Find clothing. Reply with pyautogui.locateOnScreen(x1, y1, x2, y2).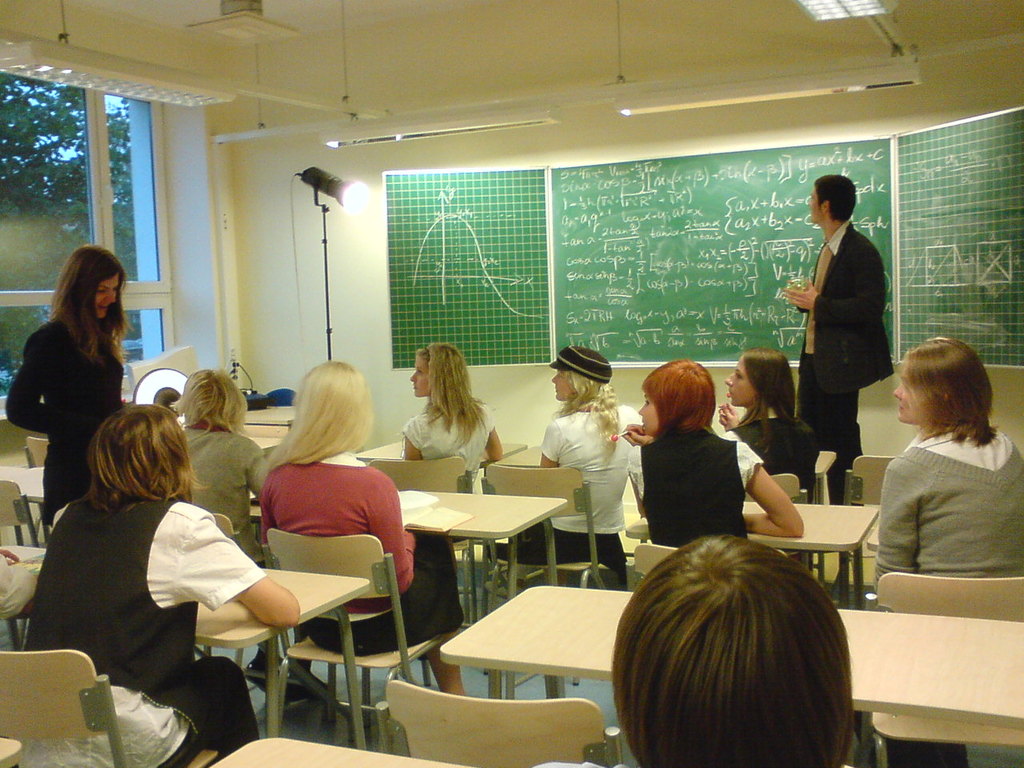
pyautogui.locateOnScreen(734, 414, 824, 502).
